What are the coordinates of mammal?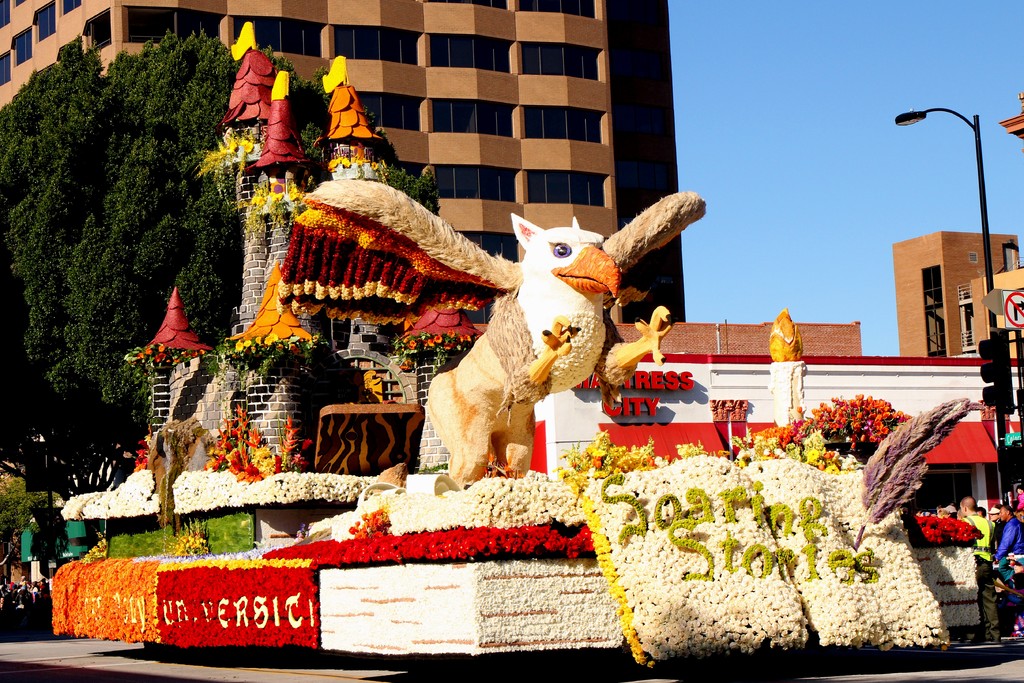
<bbox>300, 177, 706, 491</bbox>.
